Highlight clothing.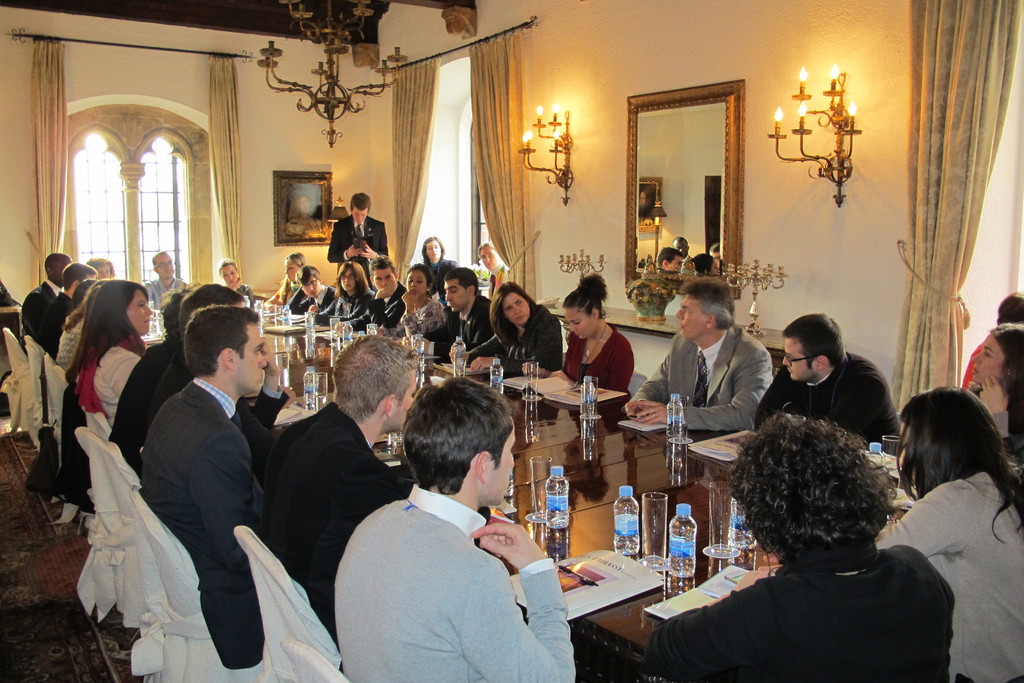
Highlighted region: 560,329,639,403.
